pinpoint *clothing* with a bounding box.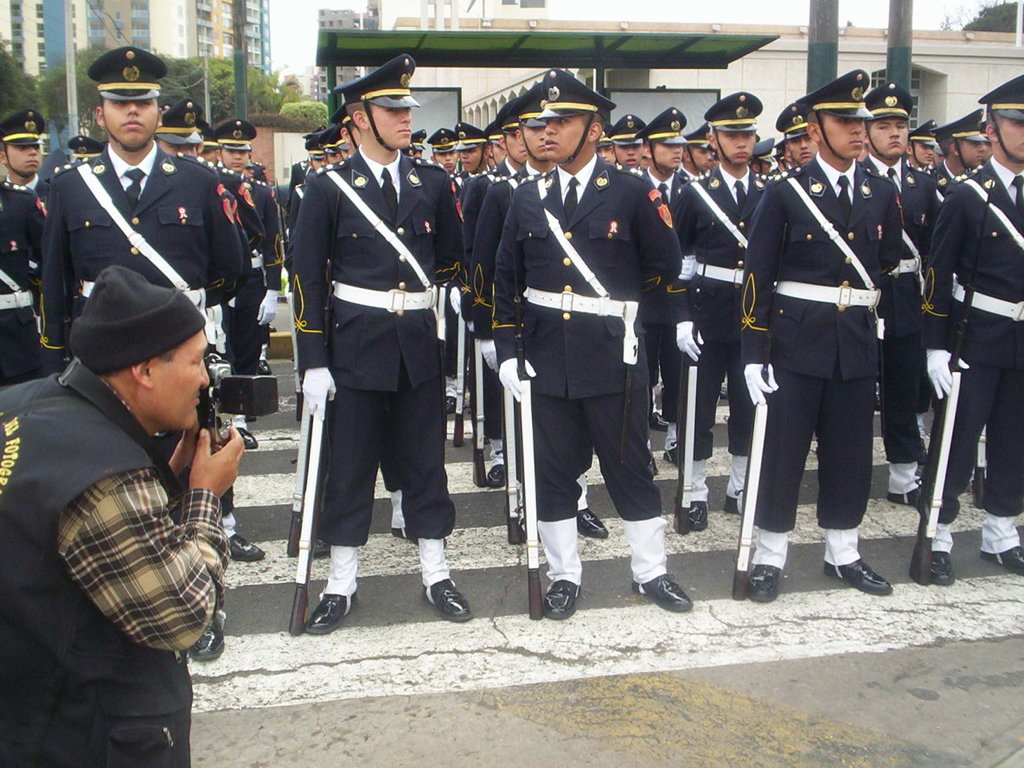
[left=739, top=98, right=924, bottom=593].
